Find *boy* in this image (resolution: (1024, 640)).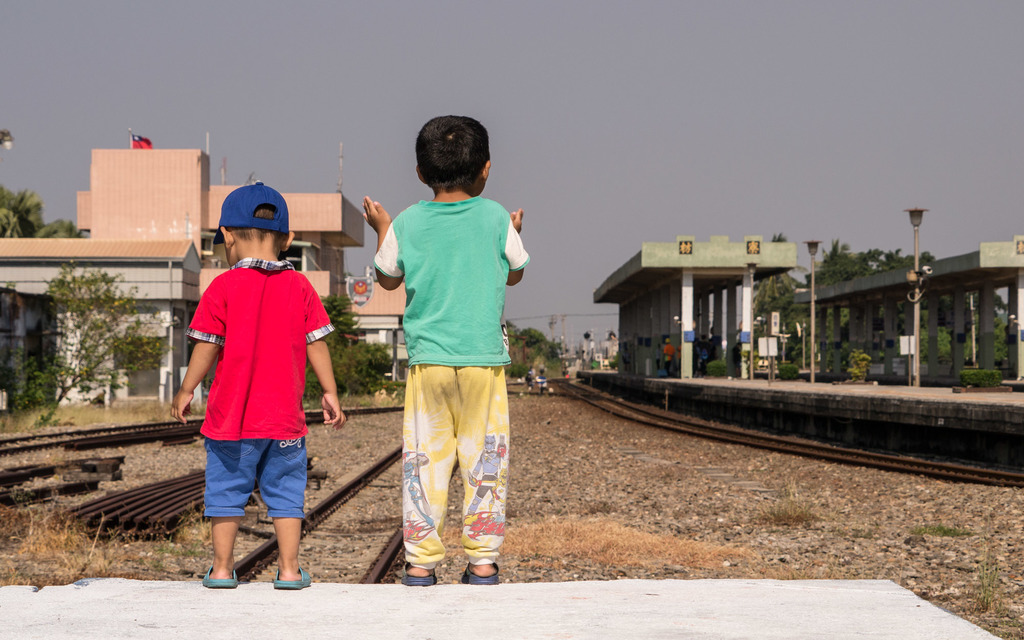
172,181,350,589.
